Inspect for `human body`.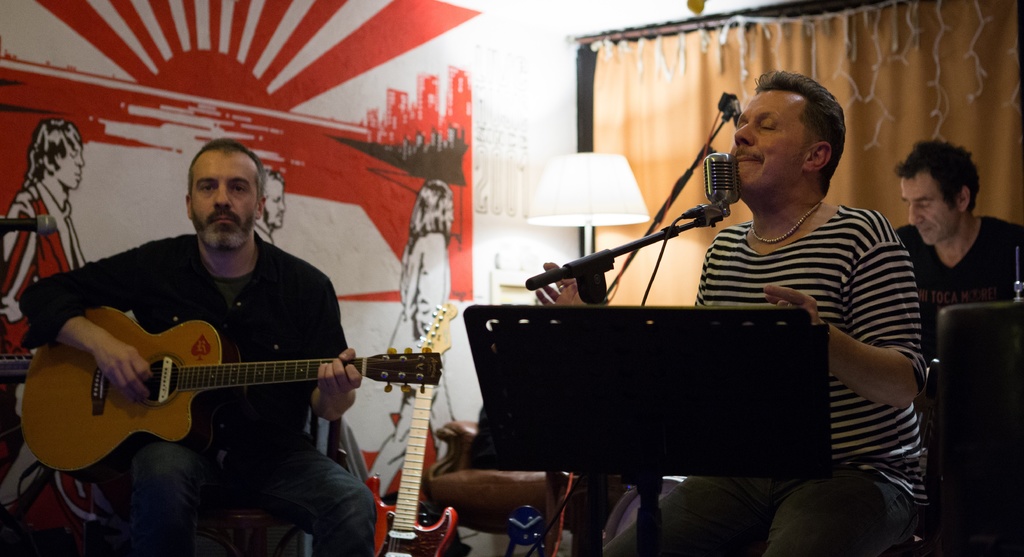
Inspection: bbox=[536, 197, 934, 556].
